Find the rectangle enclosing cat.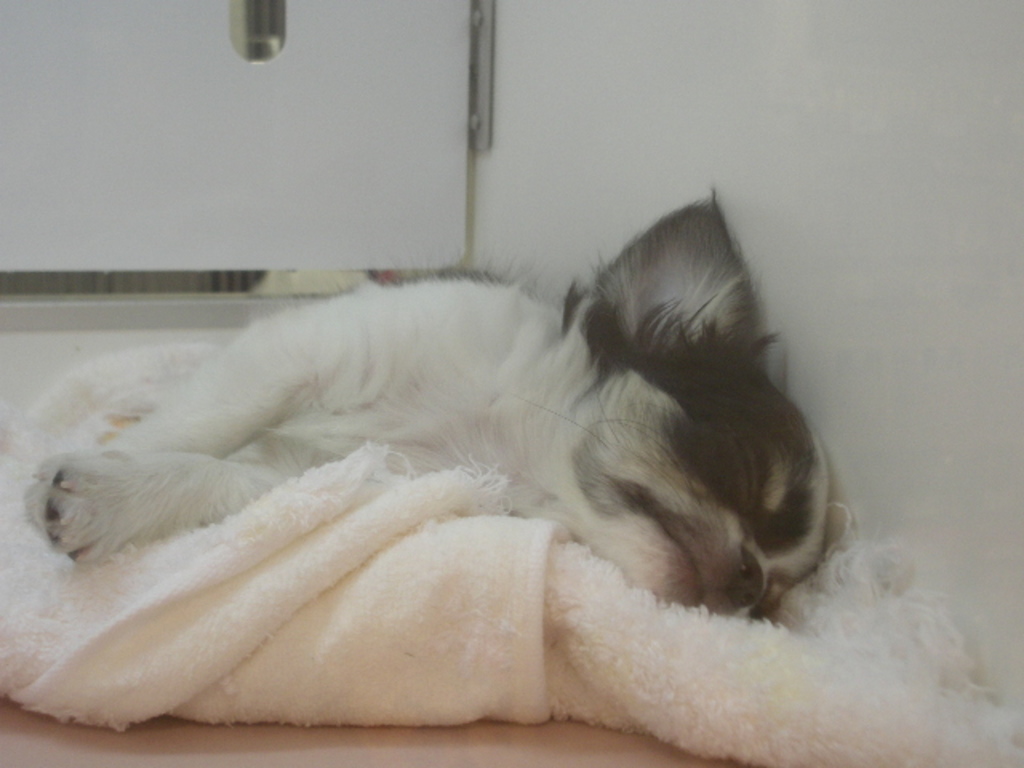
crop(16, 192, 834, 626).
